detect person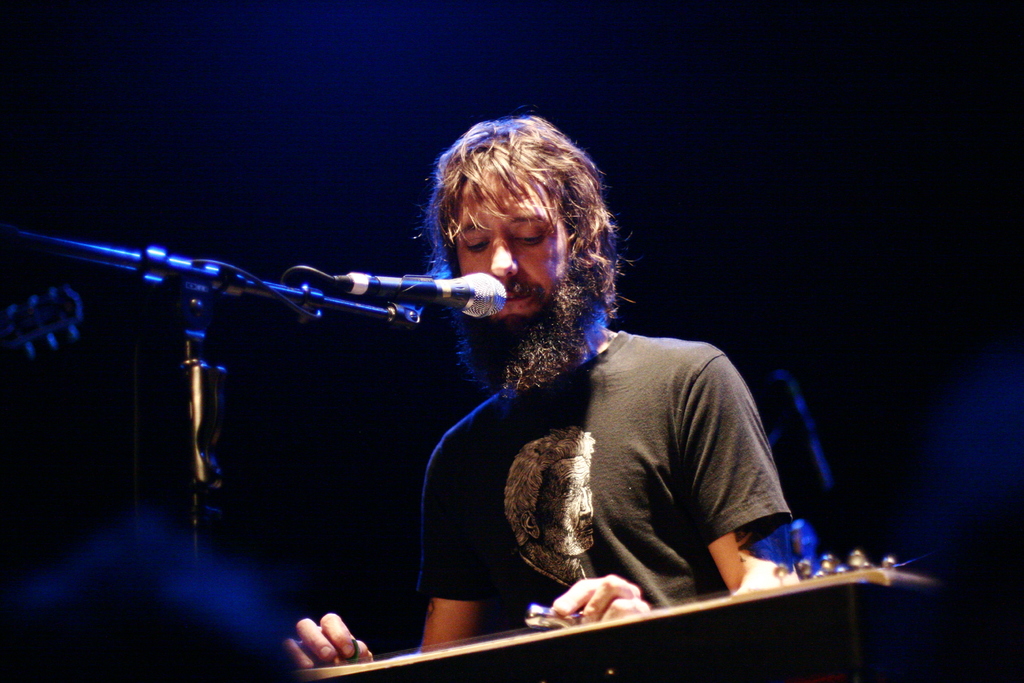
[left=313, top=106, right=819, bottom=660]
